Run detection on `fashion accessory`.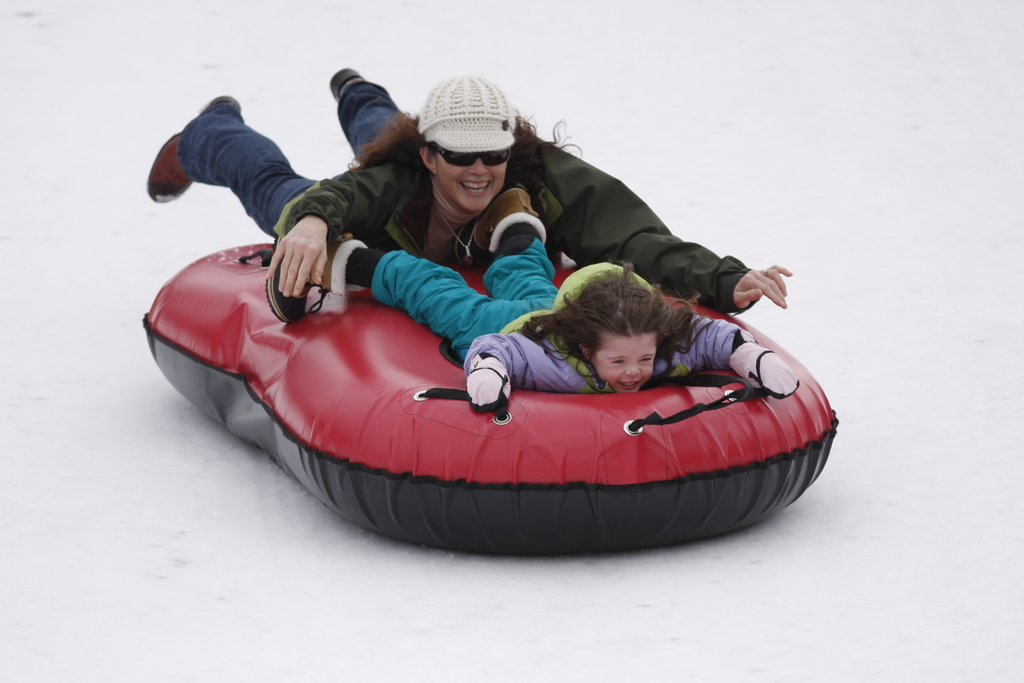
Result: {"x1": 328, "y1": 67, "x2": 364, "y2": 103}.
